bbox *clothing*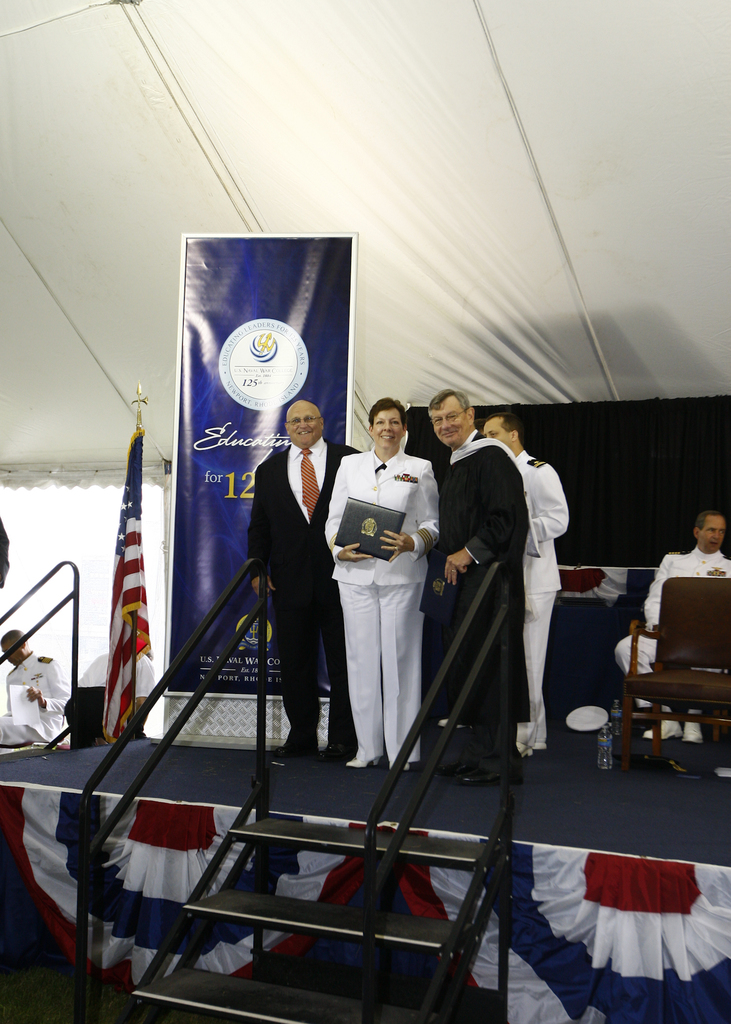
x1=70, y1=646, x2=156, y2=743
